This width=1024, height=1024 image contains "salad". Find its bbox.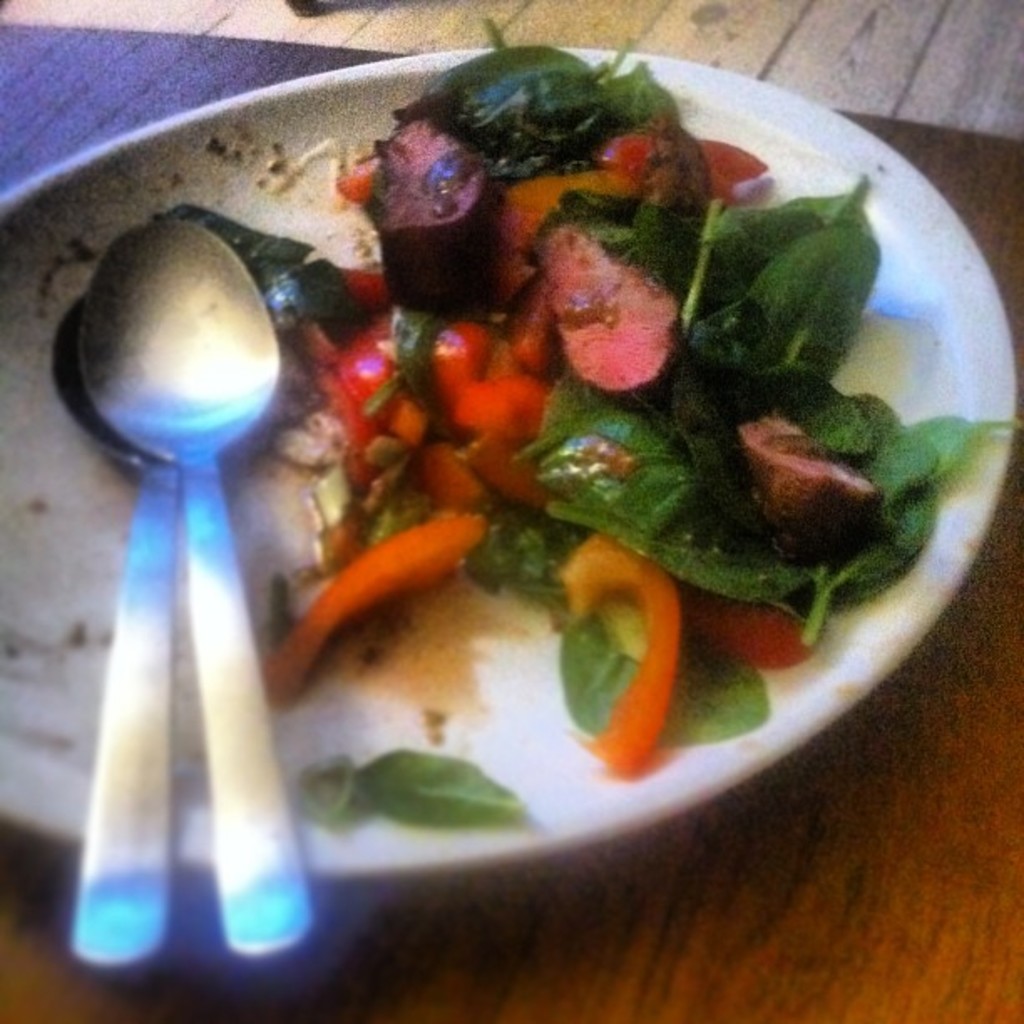
<region>107, 72, 1016, 738</region>.
